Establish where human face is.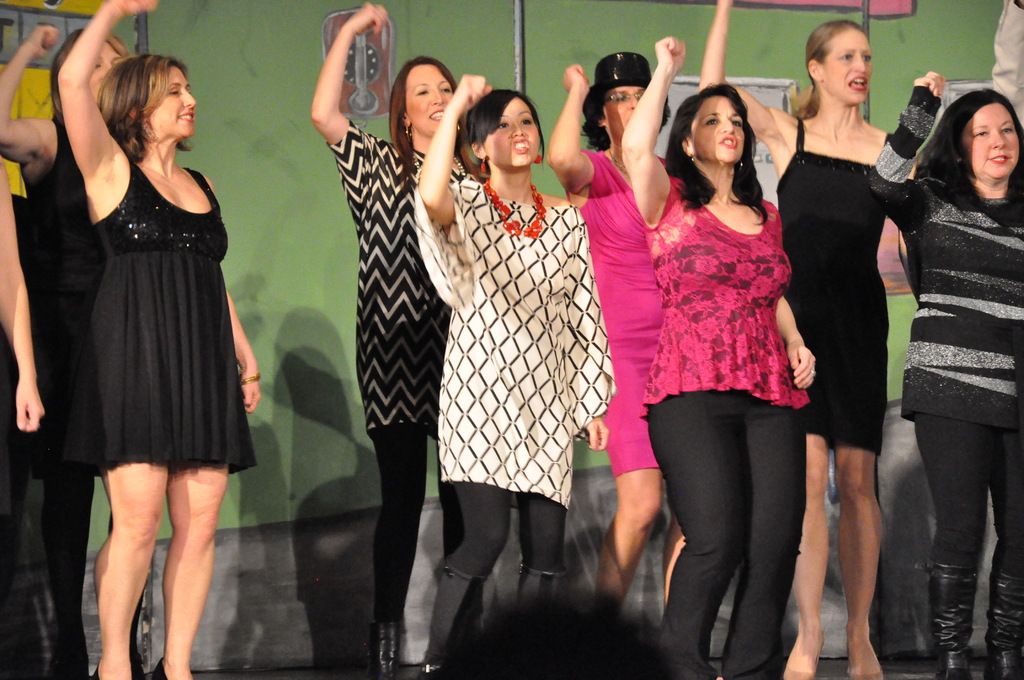
Established at crop(970, 103, 1020, 181).
